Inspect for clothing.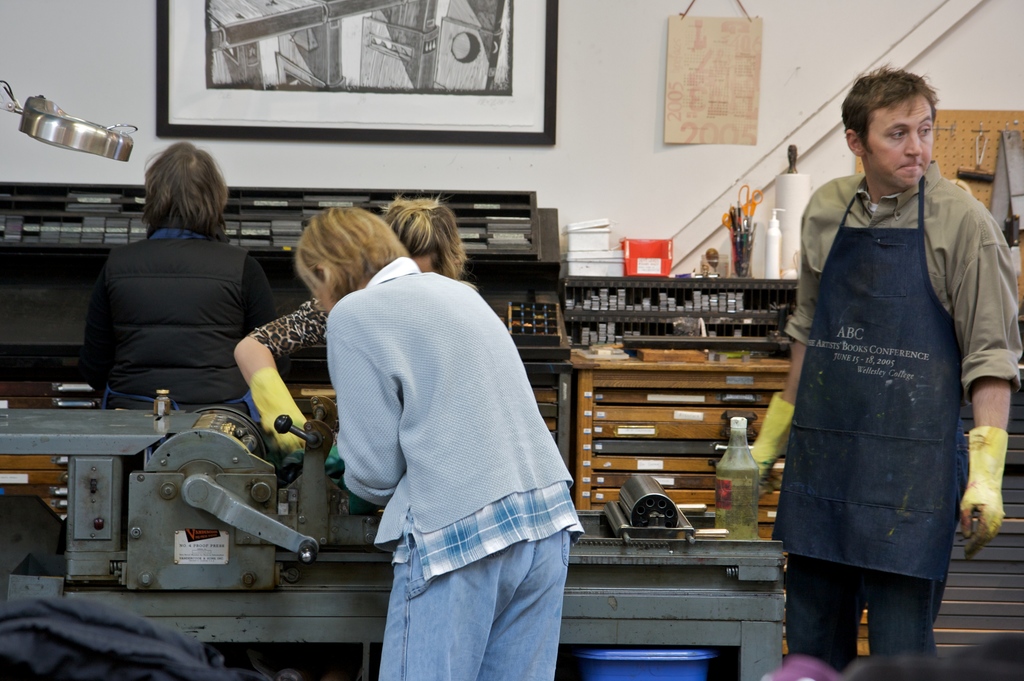
Inspection: l=72, t=217, r=282, b=429.
